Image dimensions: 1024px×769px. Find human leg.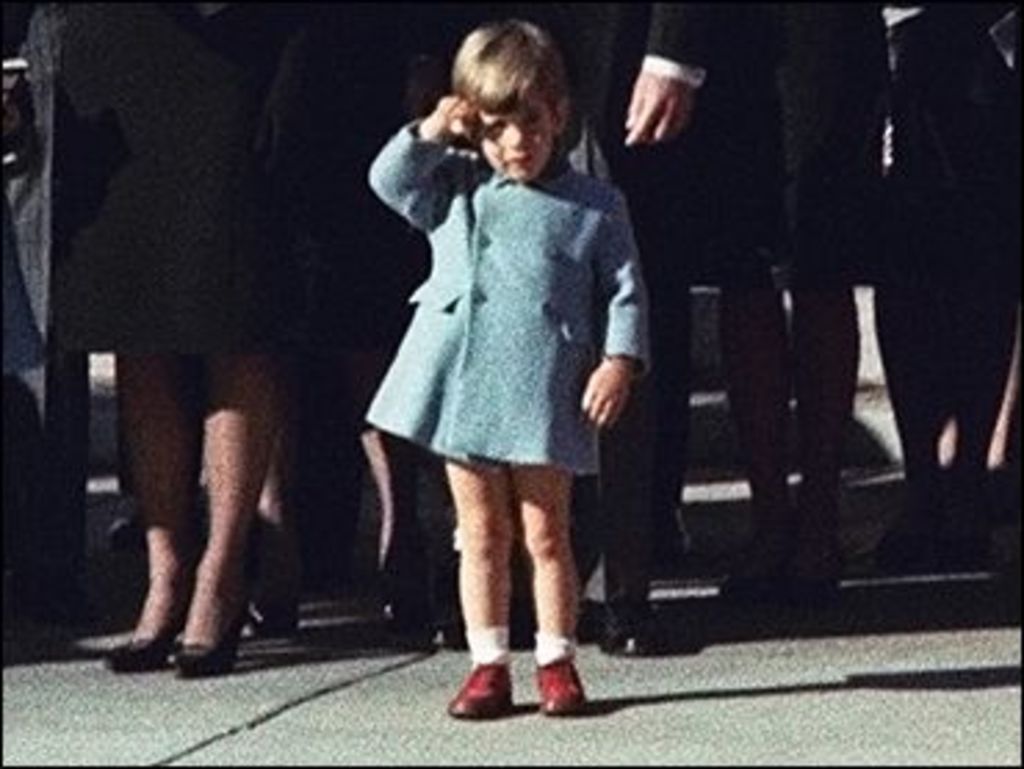
rect(720, 277, 783, 609).
